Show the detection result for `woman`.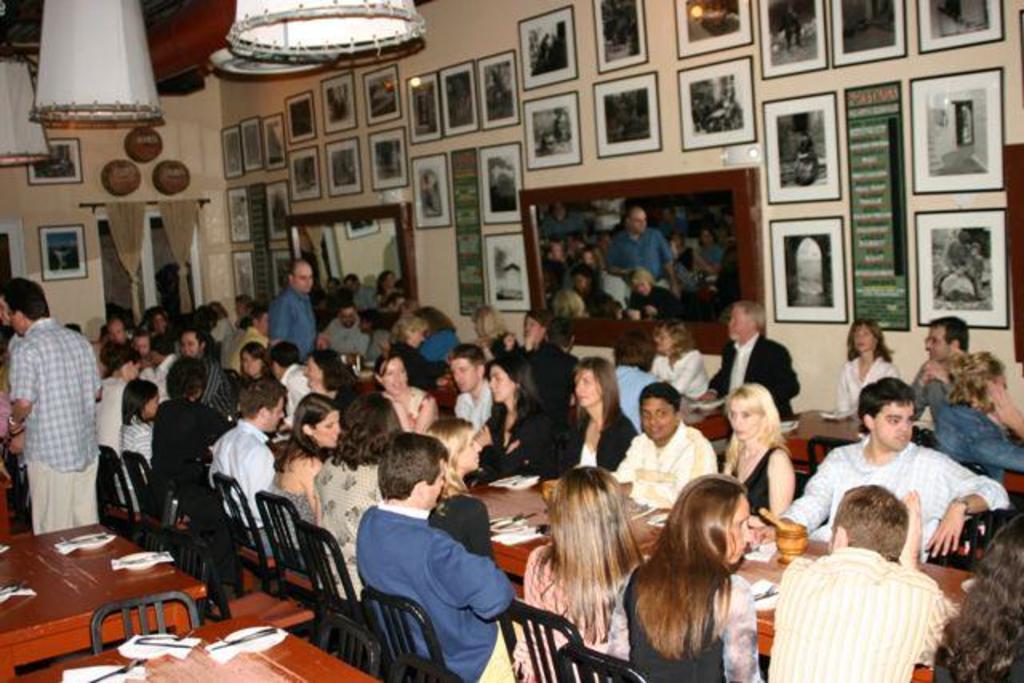
555 352 645 473.
